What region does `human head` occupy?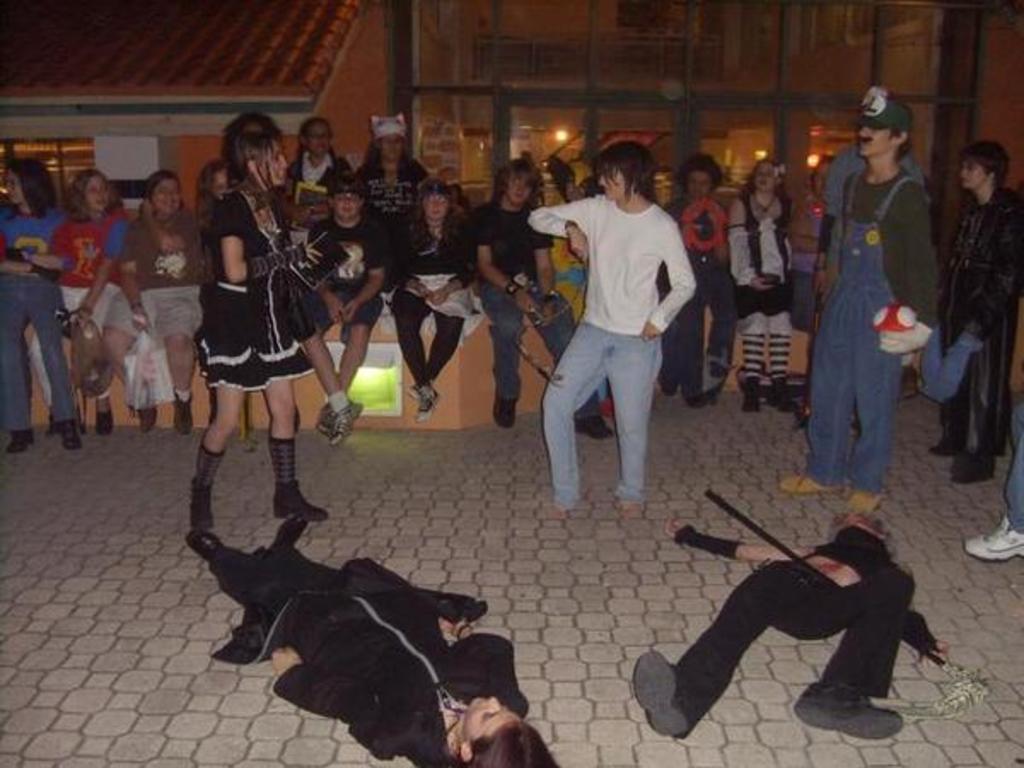
bbox(850, 82, 925, 167).
